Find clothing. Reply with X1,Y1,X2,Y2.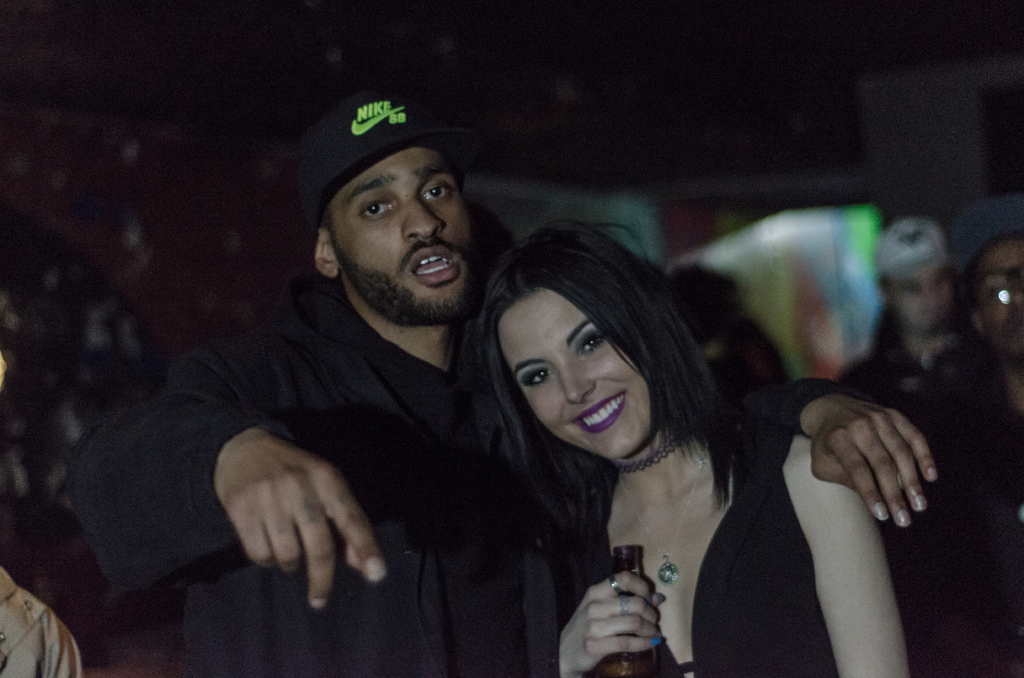
878,217,945,286.
